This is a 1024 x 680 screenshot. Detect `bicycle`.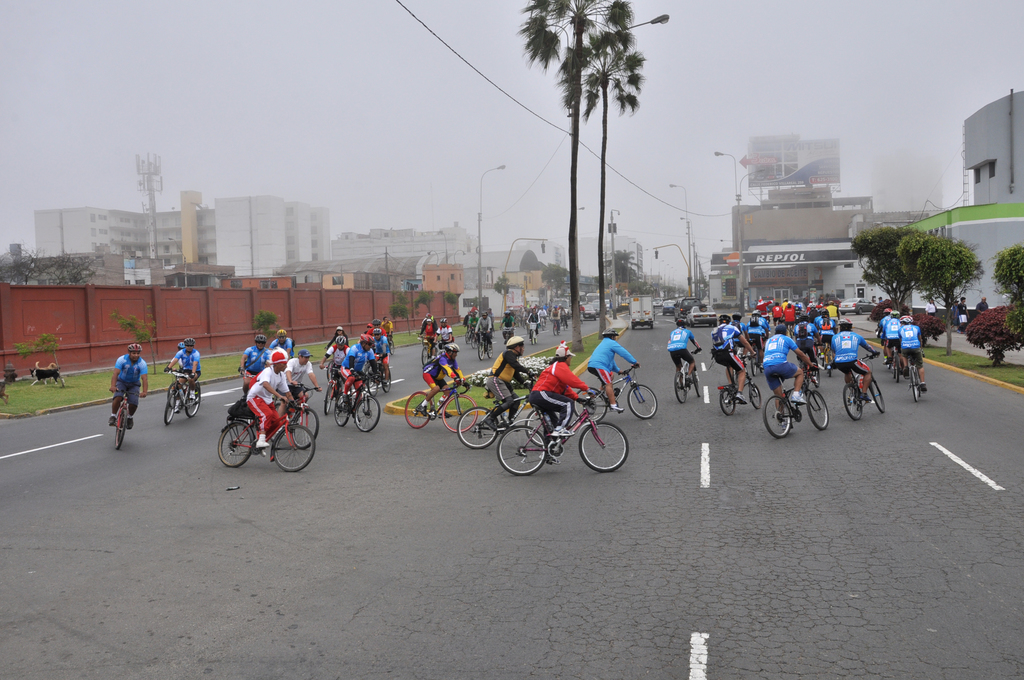
(left=223, top=369, right=260, bottom=406).
